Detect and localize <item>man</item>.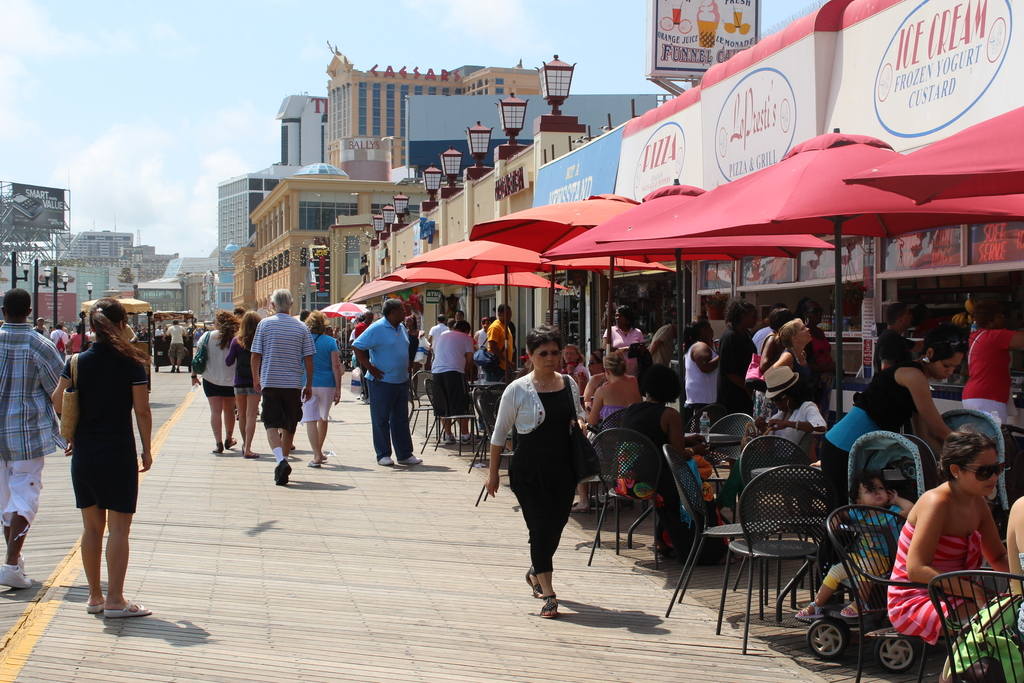
Localized at [33,319,49,342].
